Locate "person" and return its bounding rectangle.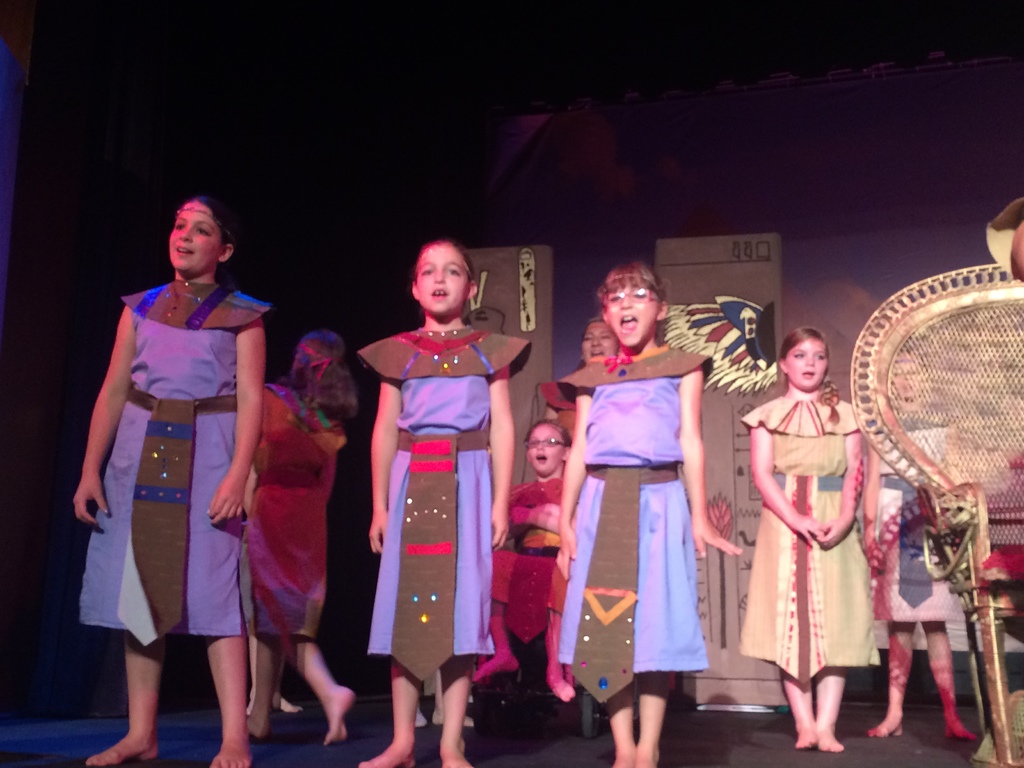
rect(465, 417, 579, 696).
